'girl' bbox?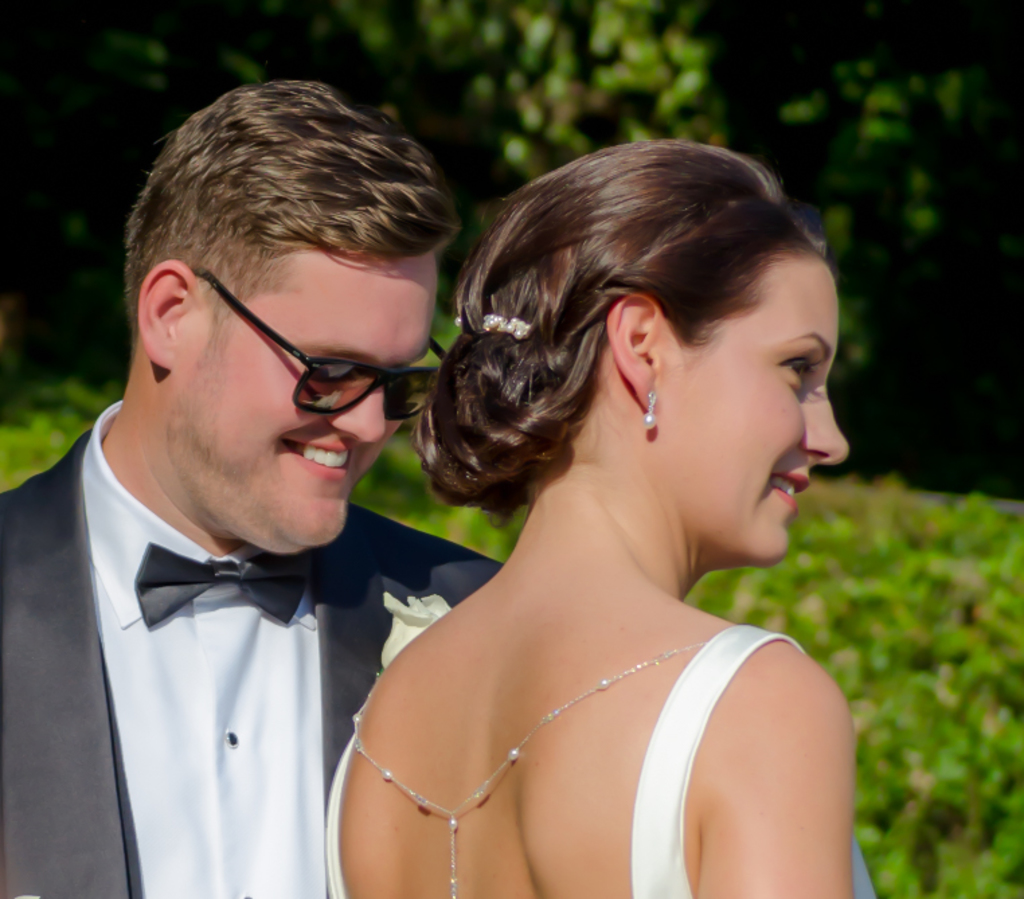
pyautogui.locateOnScreen(323, 138, 880, 898)
